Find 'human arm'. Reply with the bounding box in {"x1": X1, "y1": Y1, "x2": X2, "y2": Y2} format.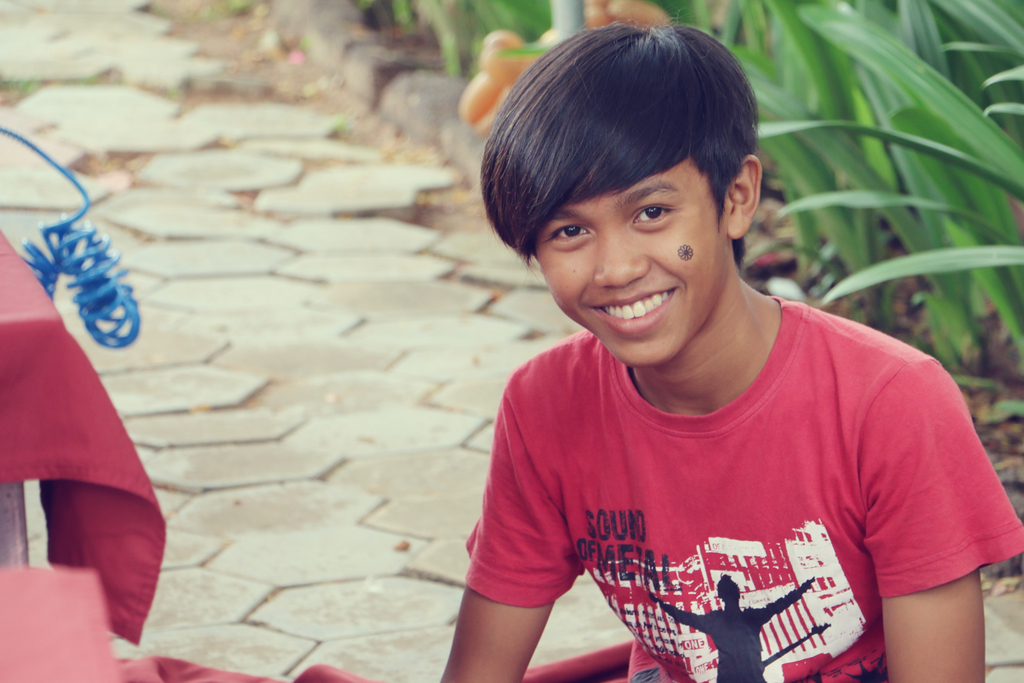
{"x1": 851, "y1": 358, "x2": 1023, "y2": 682}.
